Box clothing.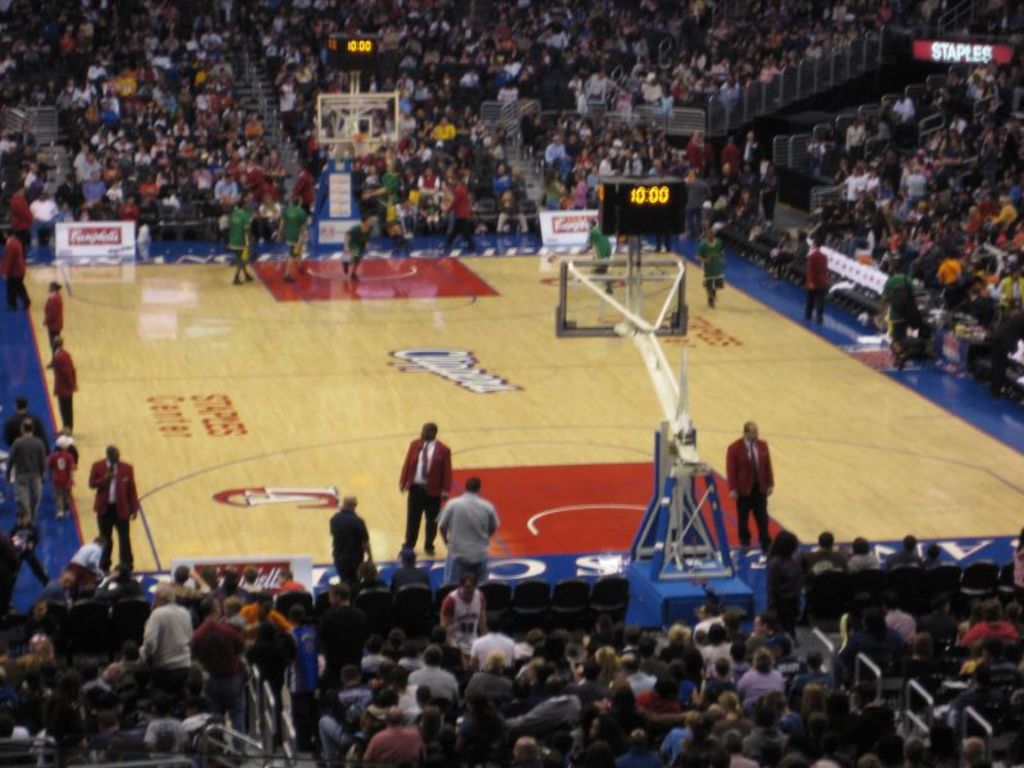
x1=805, y1=247, x2=828, y2=314.
